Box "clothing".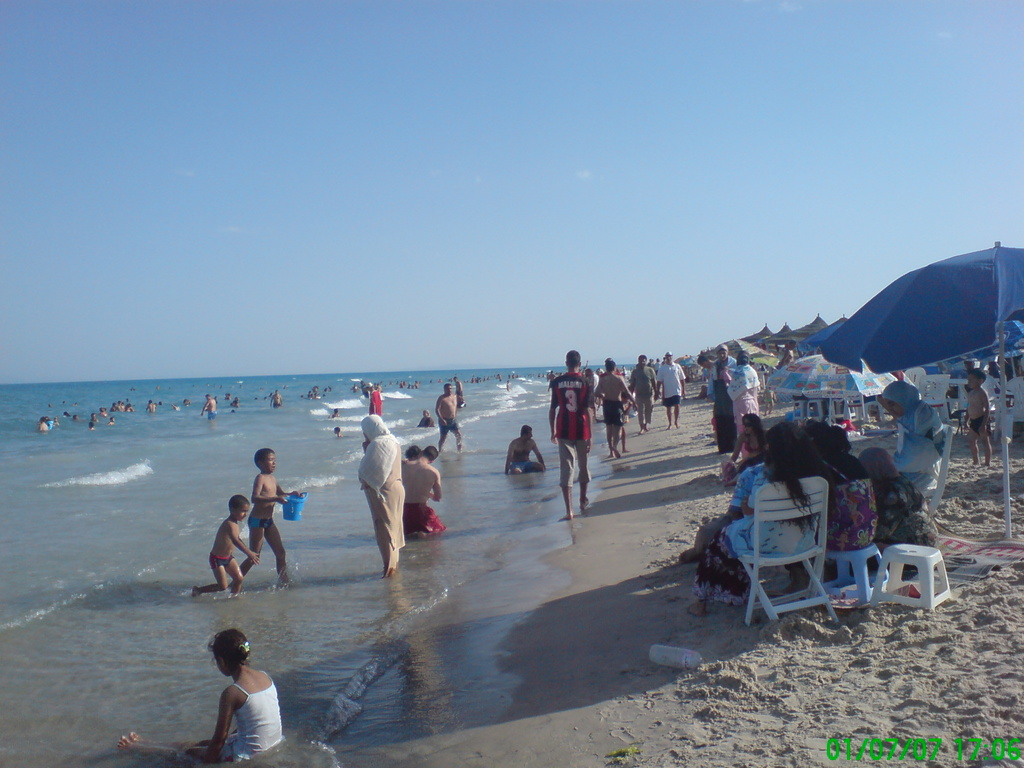
<region>248, 512, 274, 531</region>.
